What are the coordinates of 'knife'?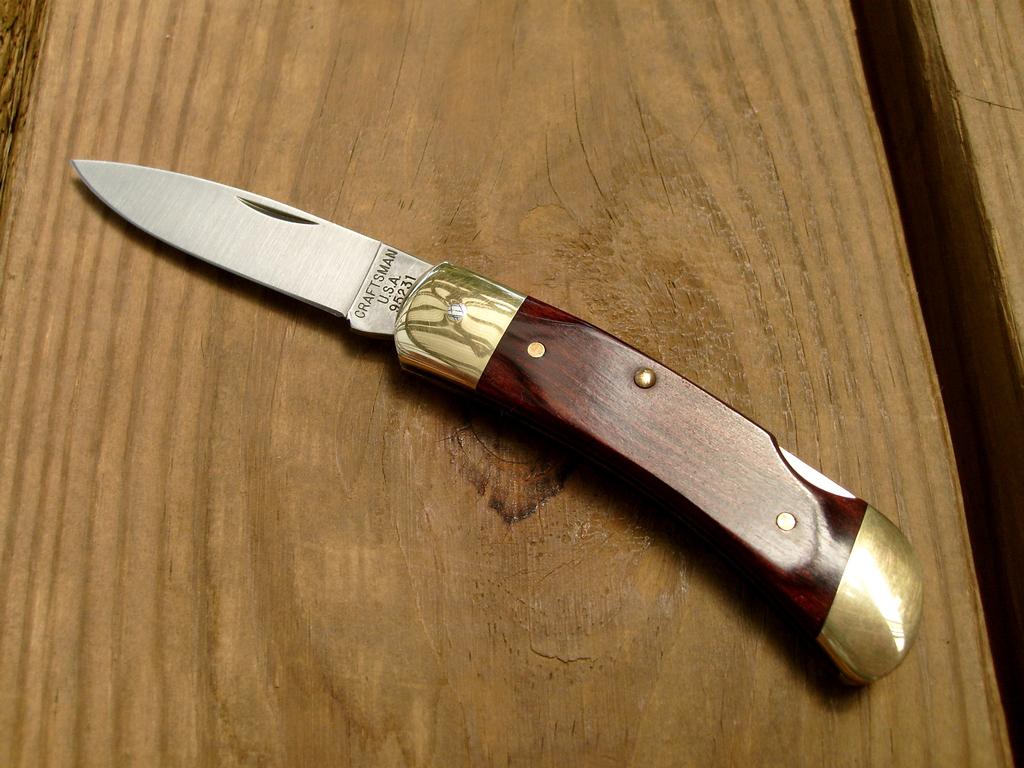
[72, 156, 923, 690].
